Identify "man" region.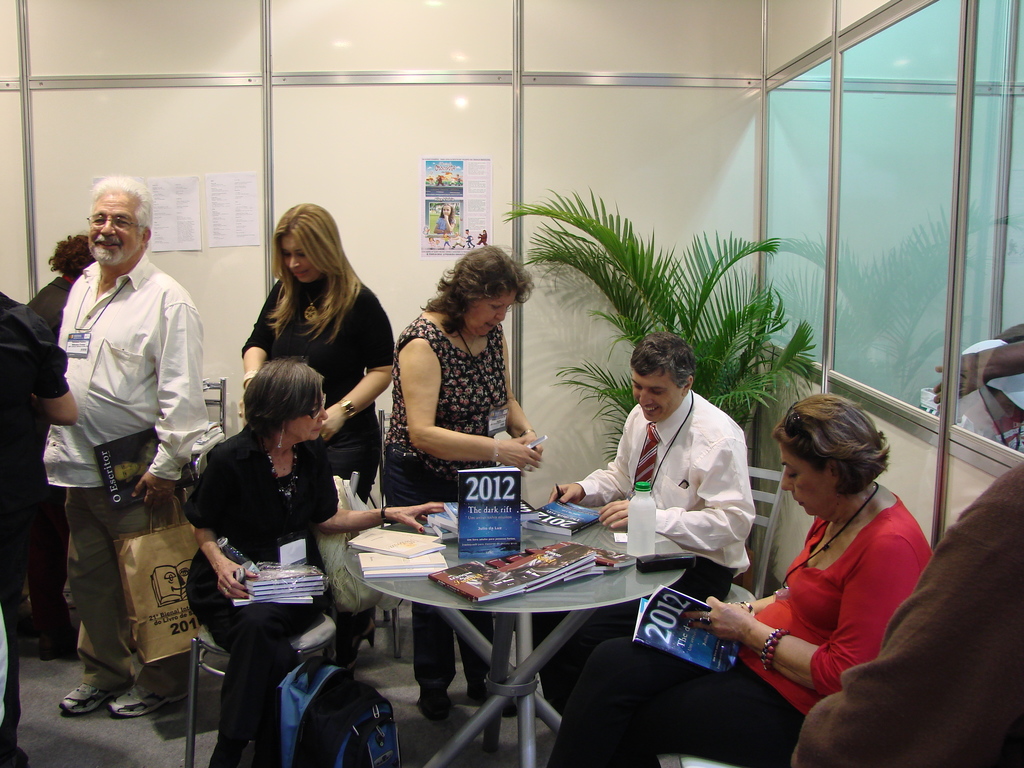
Region: pyautogui.locateOnScreen(33, 167, 208, 708).
